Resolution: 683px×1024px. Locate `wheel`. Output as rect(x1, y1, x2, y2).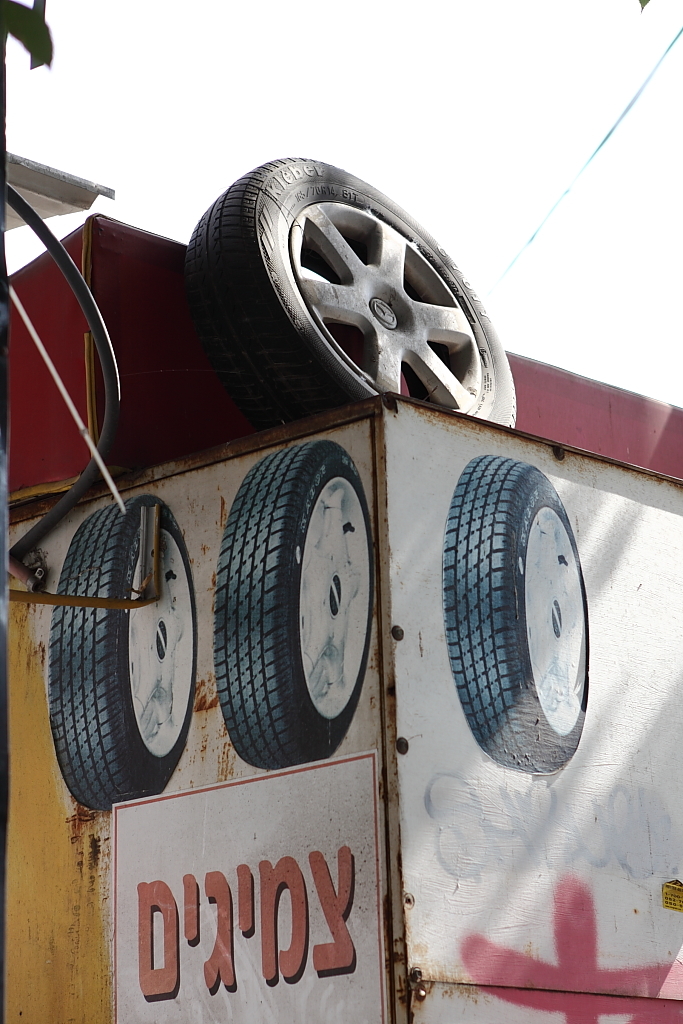
rect(209, 436, 386, 778).
